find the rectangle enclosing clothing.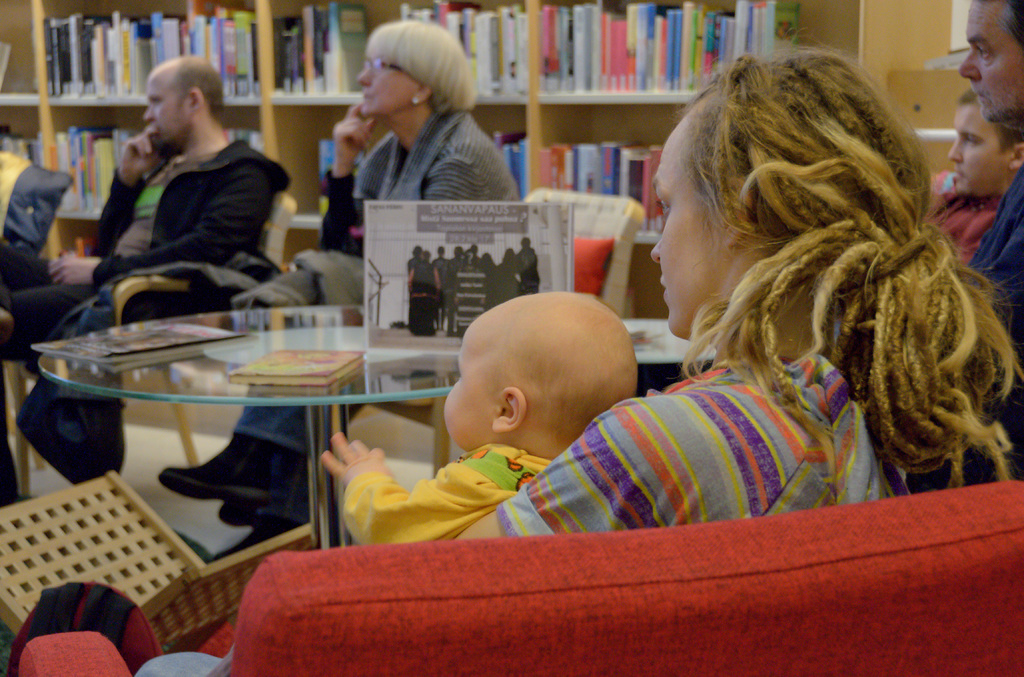
region(6, 292, 100, 349).
